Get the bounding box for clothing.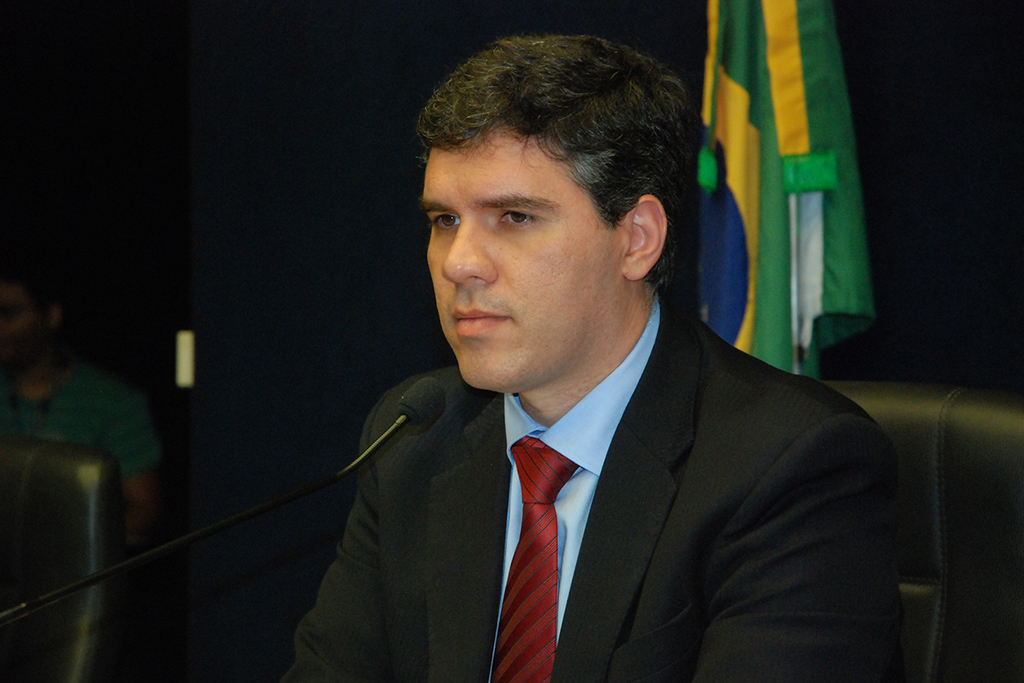
<box>299,287,900,674</box>.
